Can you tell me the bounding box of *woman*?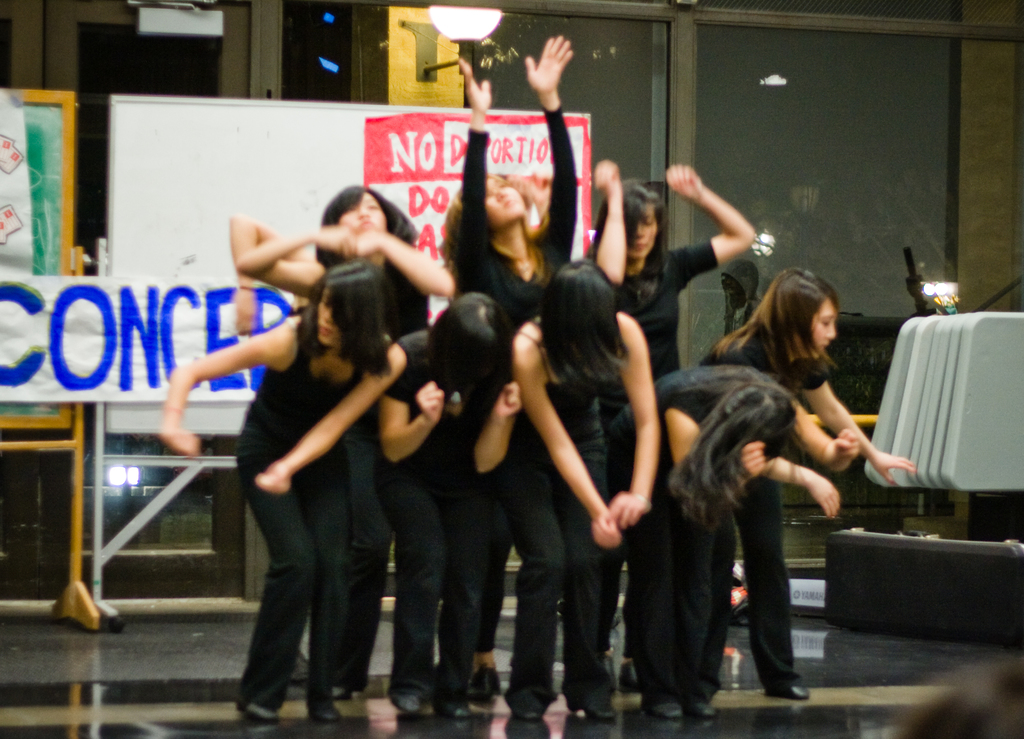
[x1=581, y1=161, x2=754, y2=437].
